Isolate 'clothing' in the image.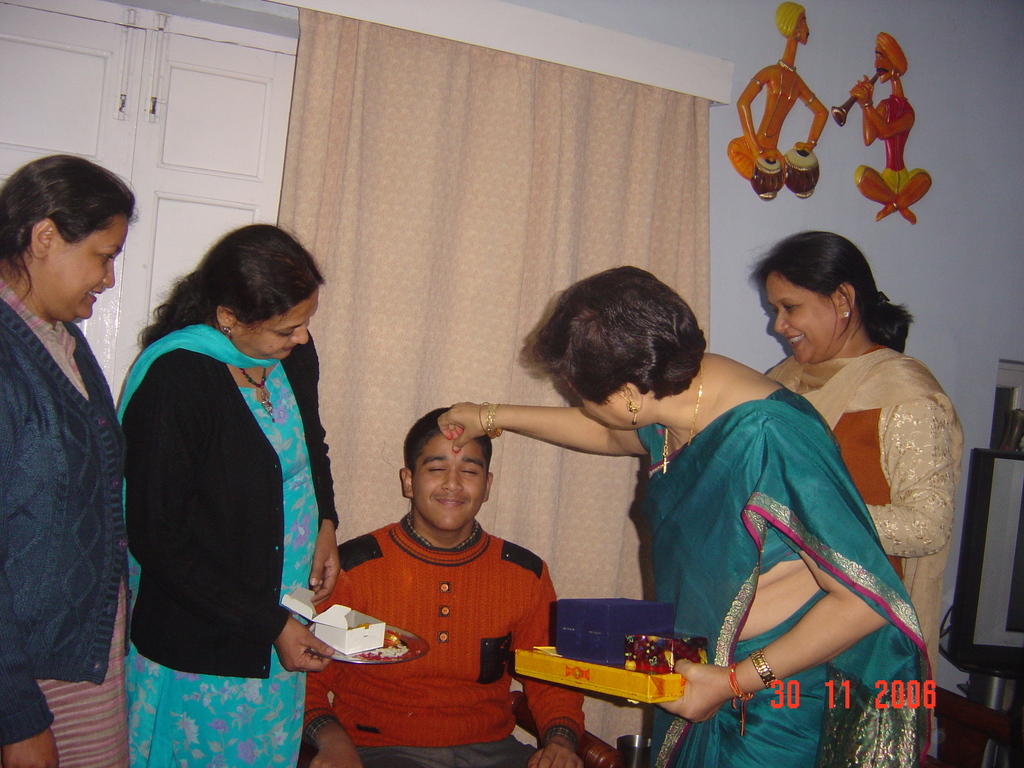
Isolated region: 302:513:585:767.
